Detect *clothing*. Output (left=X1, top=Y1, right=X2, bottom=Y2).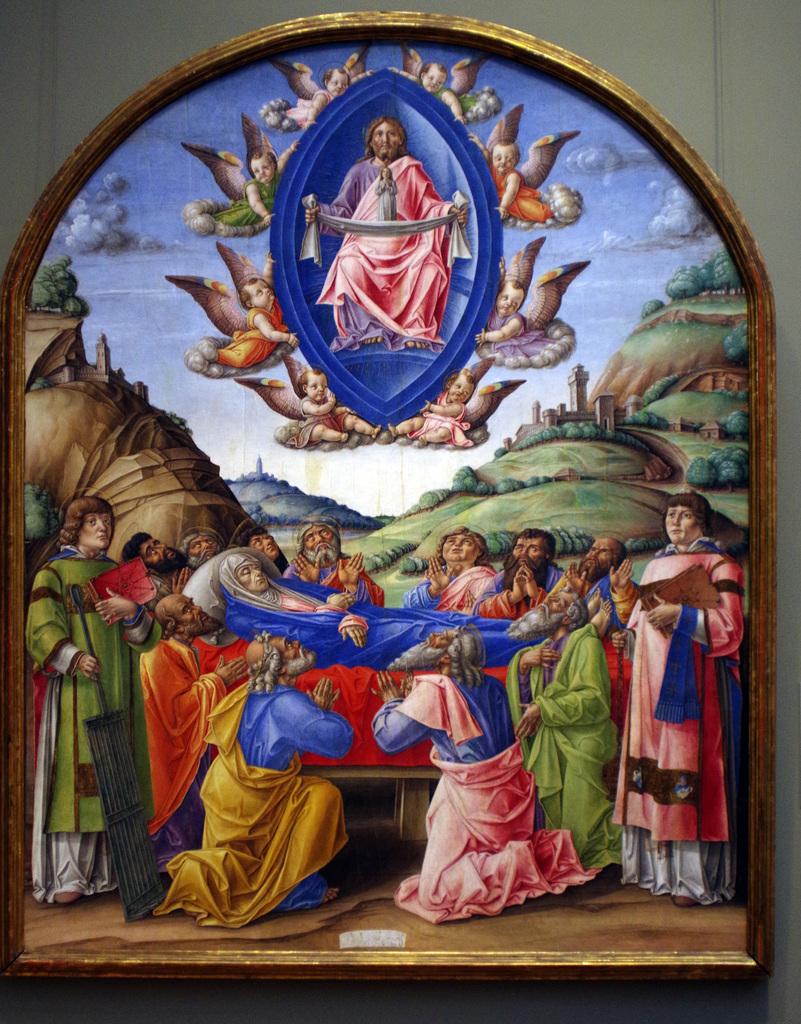
(left=286, top=396, right=351, bottom=451).
